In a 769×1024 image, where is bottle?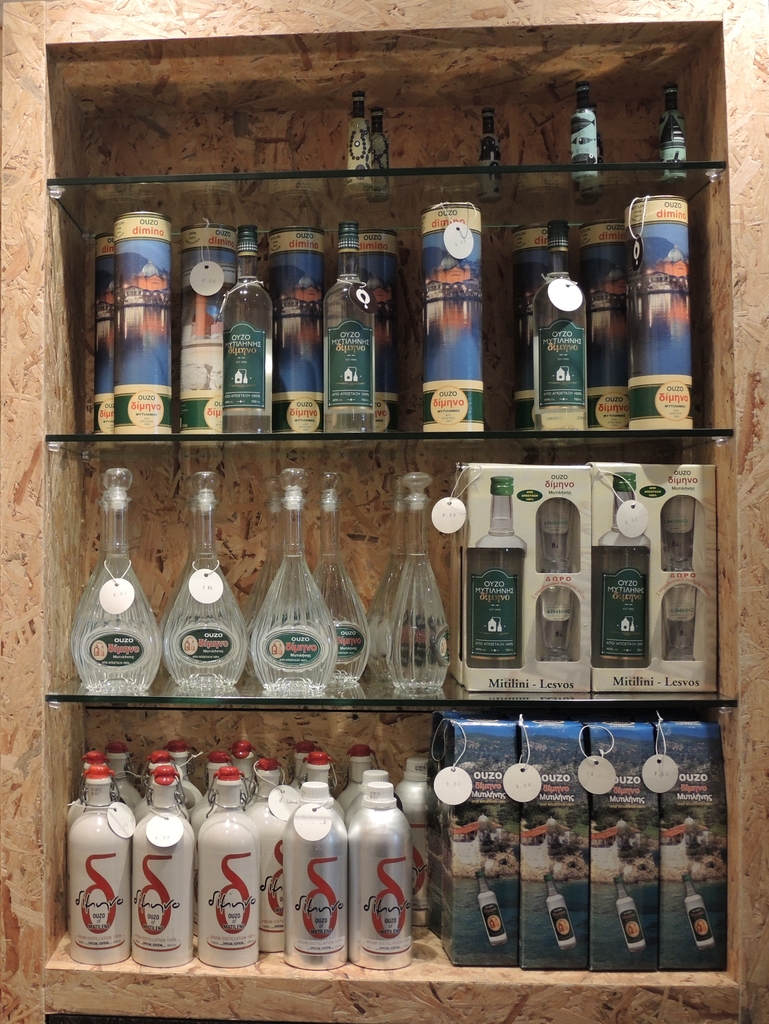
crop(188, 751, 234, 826).
